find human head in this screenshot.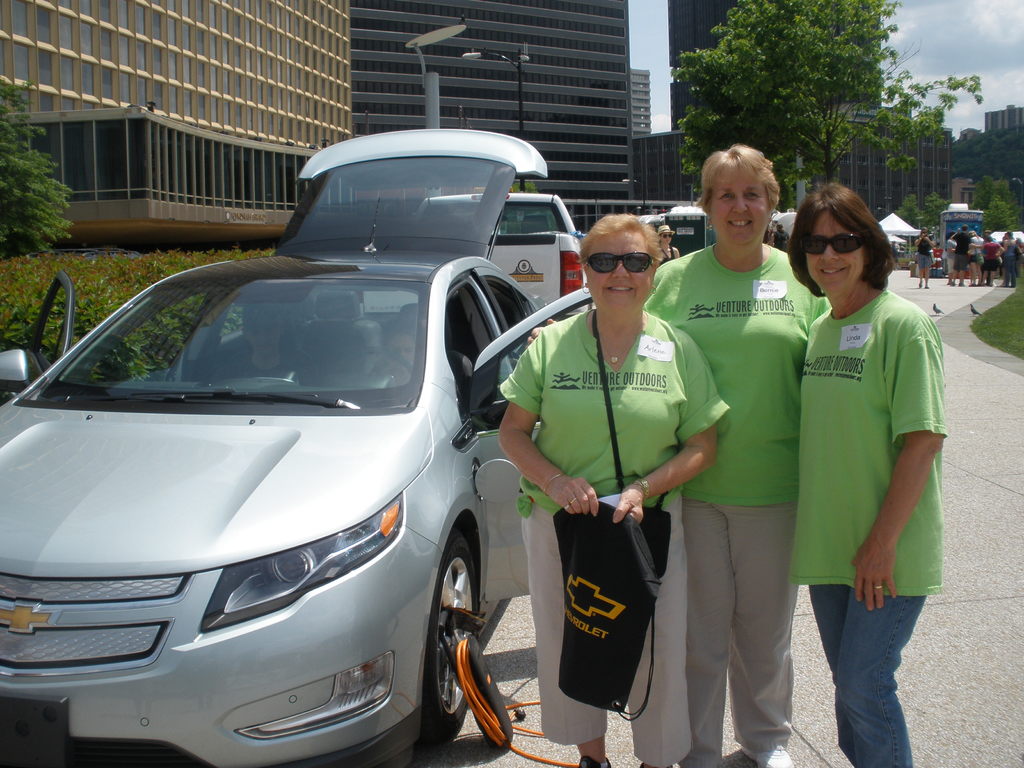
The bounding box for human head is (left=986, top=236, right=993, bottom=241).
